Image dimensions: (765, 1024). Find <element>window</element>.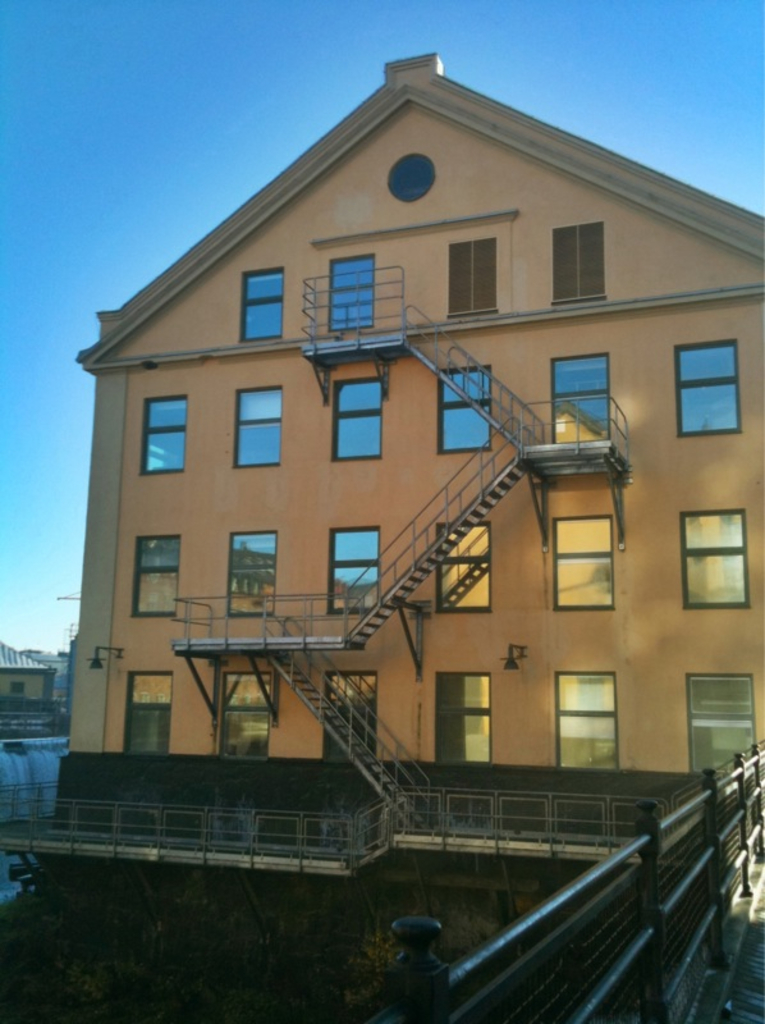
box(430, 352, 518, 457).
